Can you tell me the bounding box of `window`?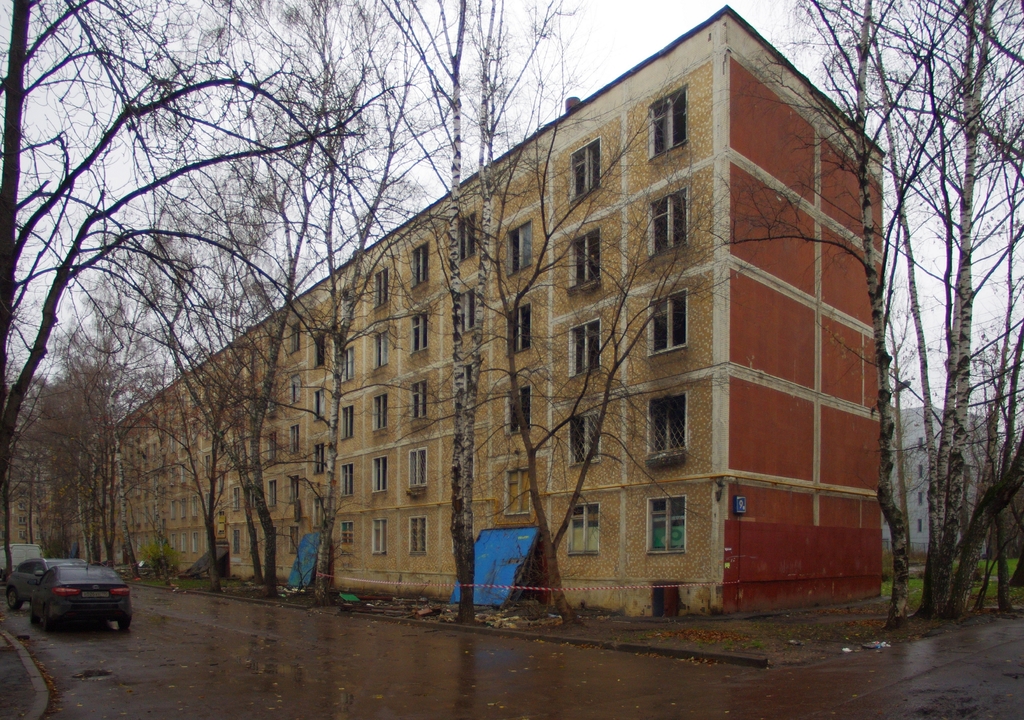
bbox=[410, 450, 431, 487].
